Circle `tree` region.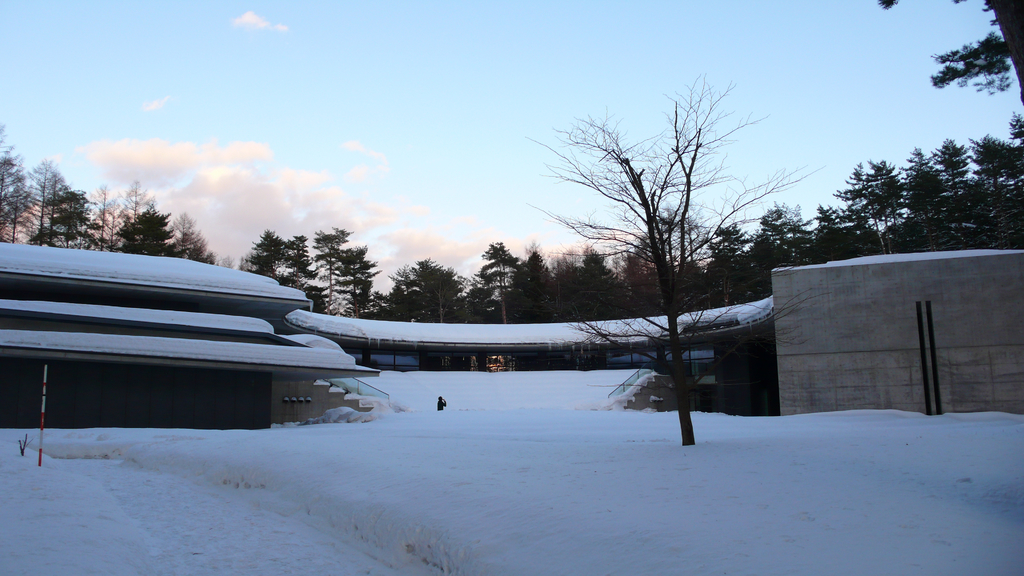
Region: <box>515,63,820,444</box>.
